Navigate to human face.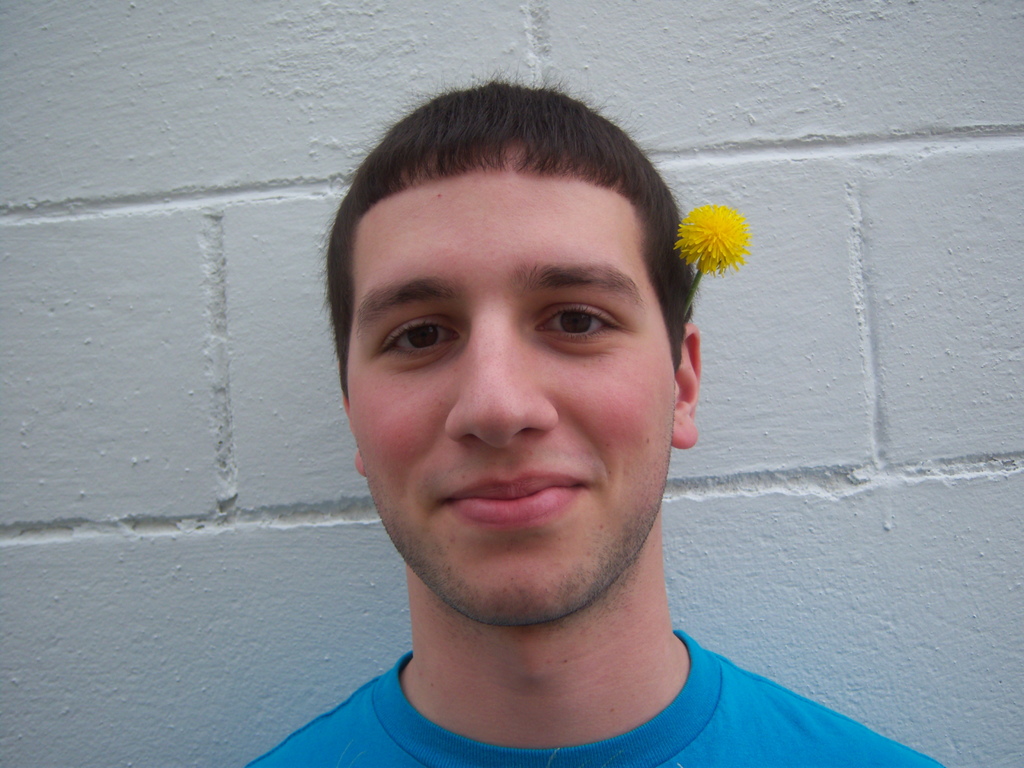
Navigation target: 348/171/671/627.
